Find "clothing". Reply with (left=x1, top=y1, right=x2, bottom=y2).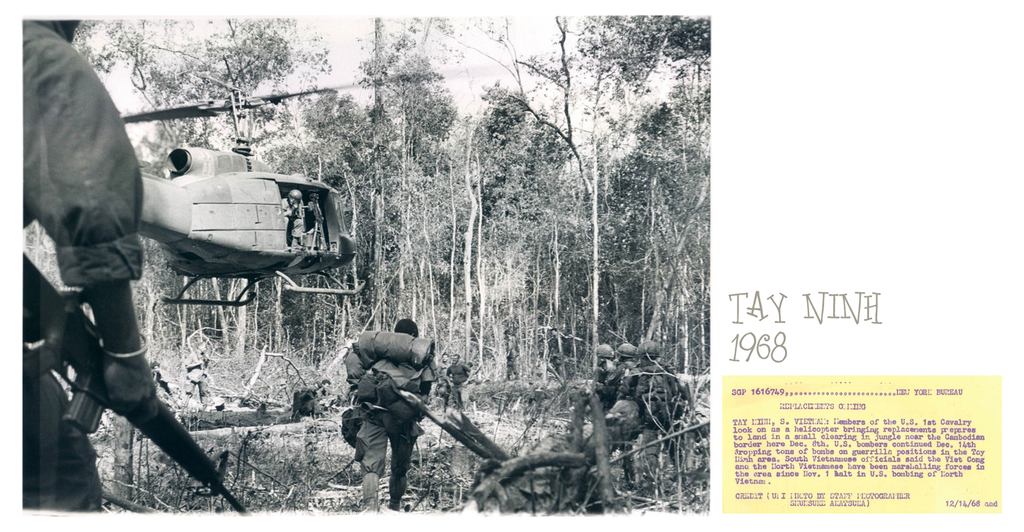
(left=604, top=359, right=640, bottom=398).
